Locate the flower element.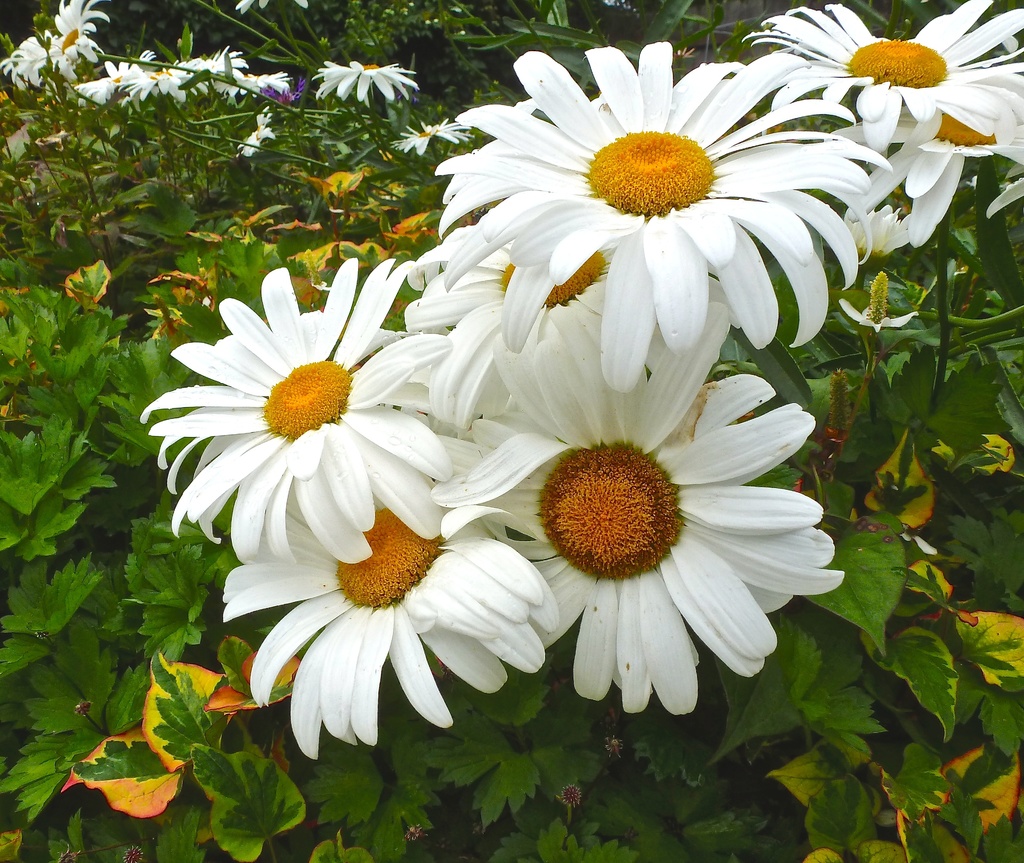
Element bbox: locate(390, 115, 478, 154).
